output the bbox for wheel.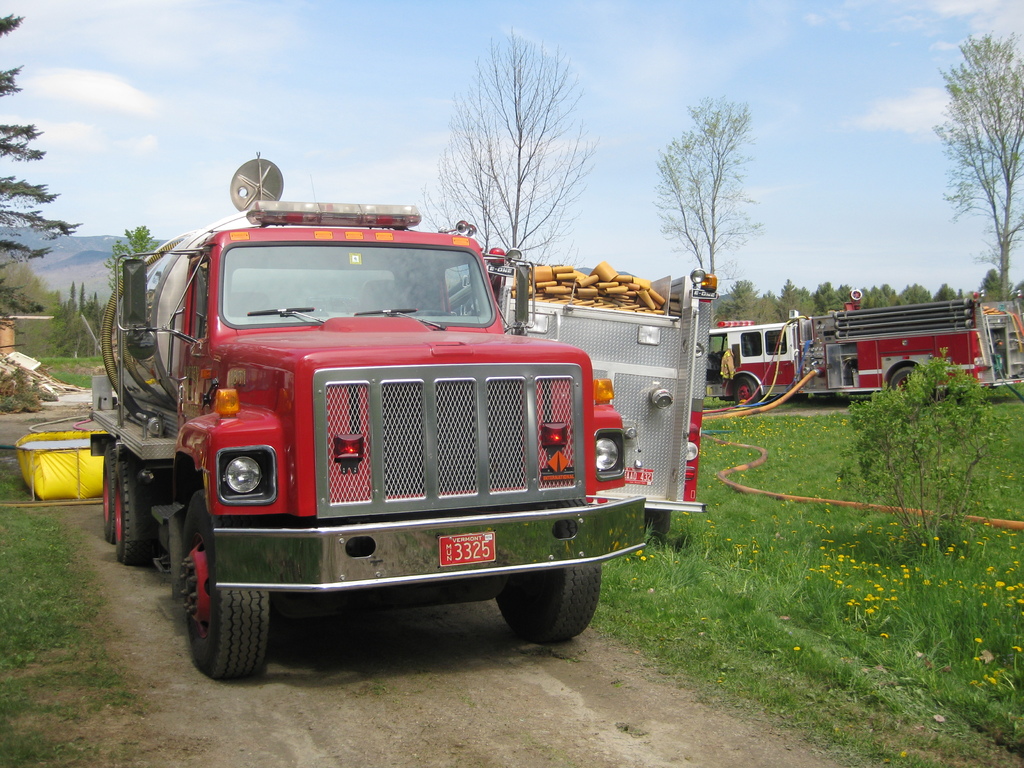
[x1=497, y1=568, x2=603, y2=644].
